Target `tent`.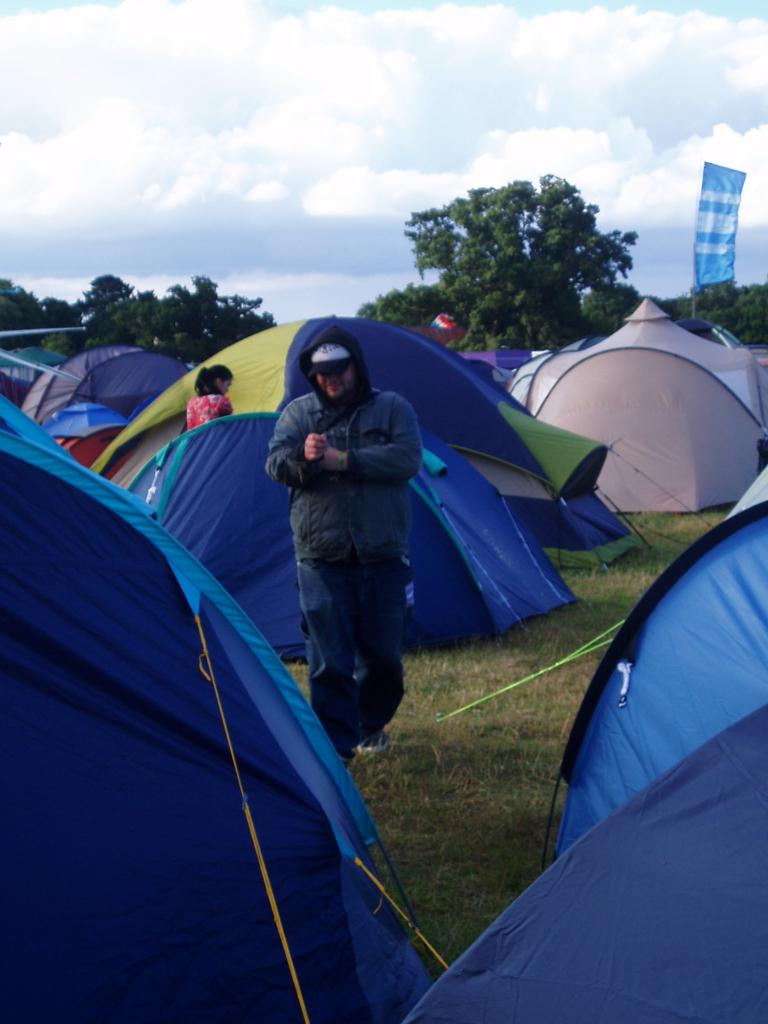
Target region: region(0, 338, 157, 1015).
